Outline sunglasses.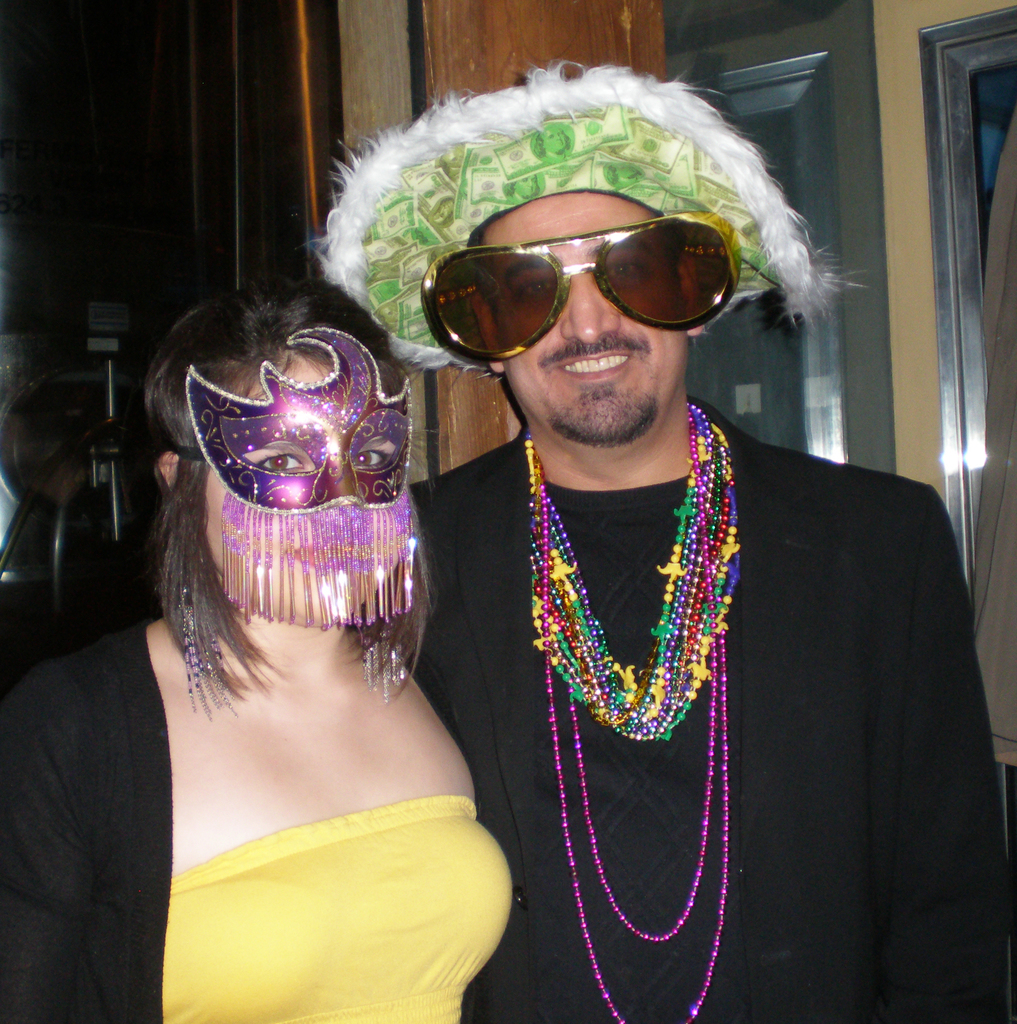
Outline: bbox=(417, 204, 742, 365).
